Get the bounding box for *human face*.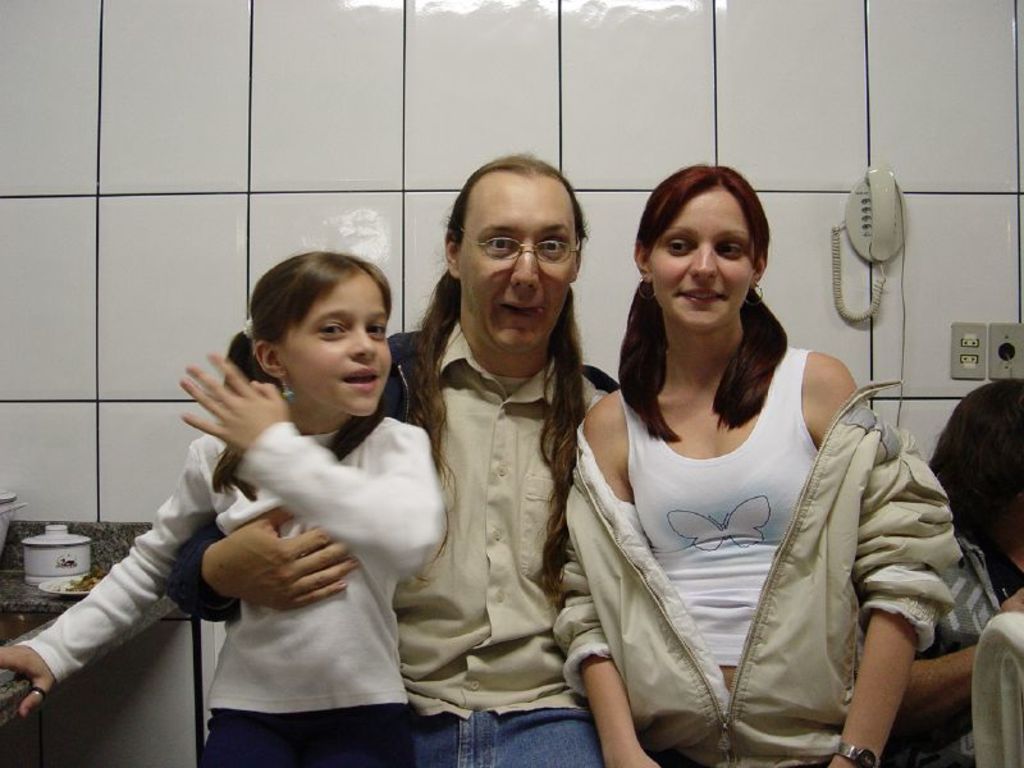
280,269,392,416.
